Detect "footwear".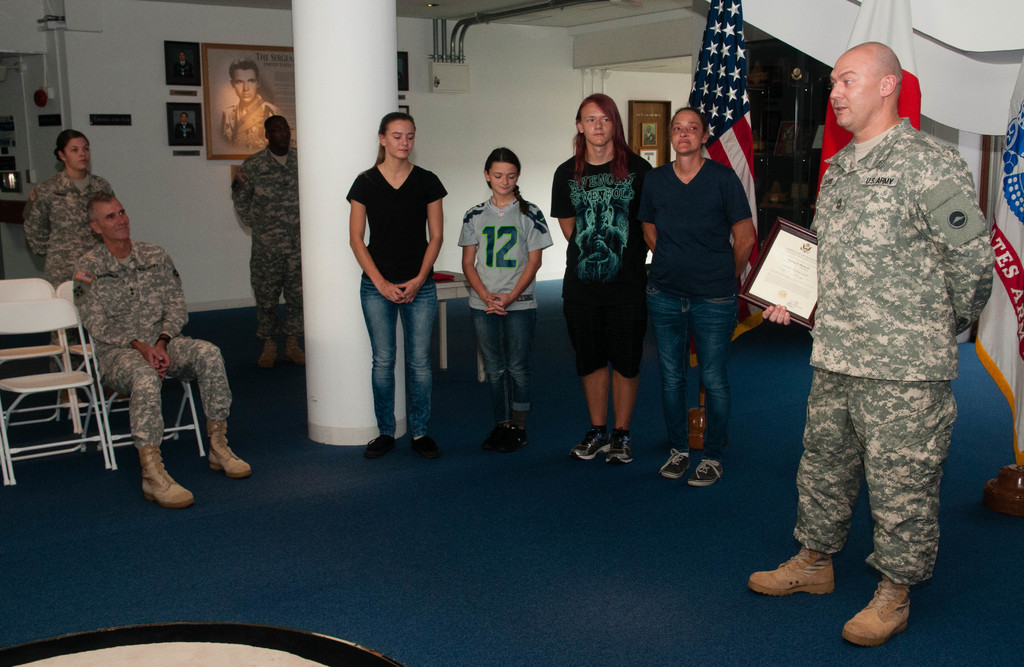
Detected at BBox(574, 424, 644, 477).
